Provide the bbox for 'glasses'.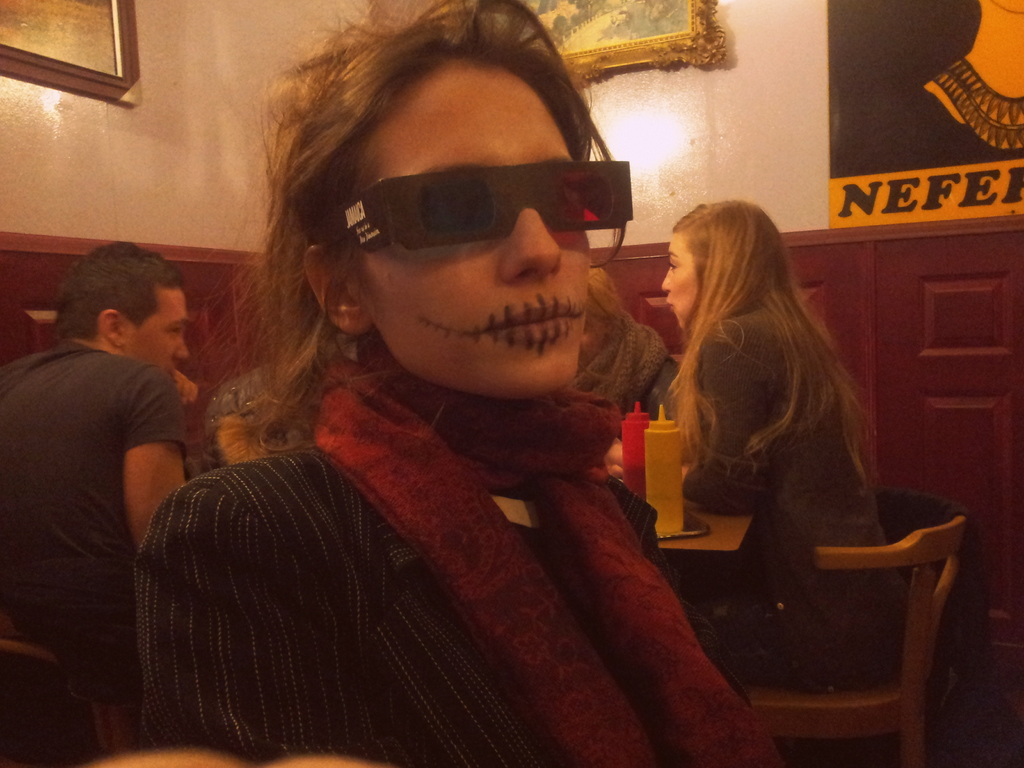
{"left": 321, "top": 154, "right": 636, "bottom": 257}.
